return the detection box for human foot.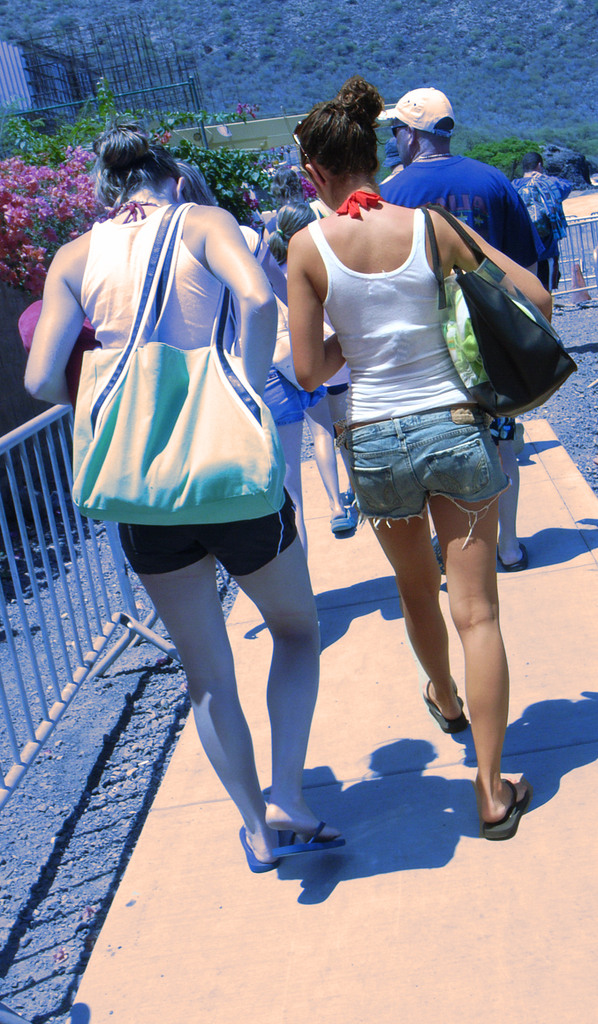
(left=422, top=678, right=466, bottom=721).
